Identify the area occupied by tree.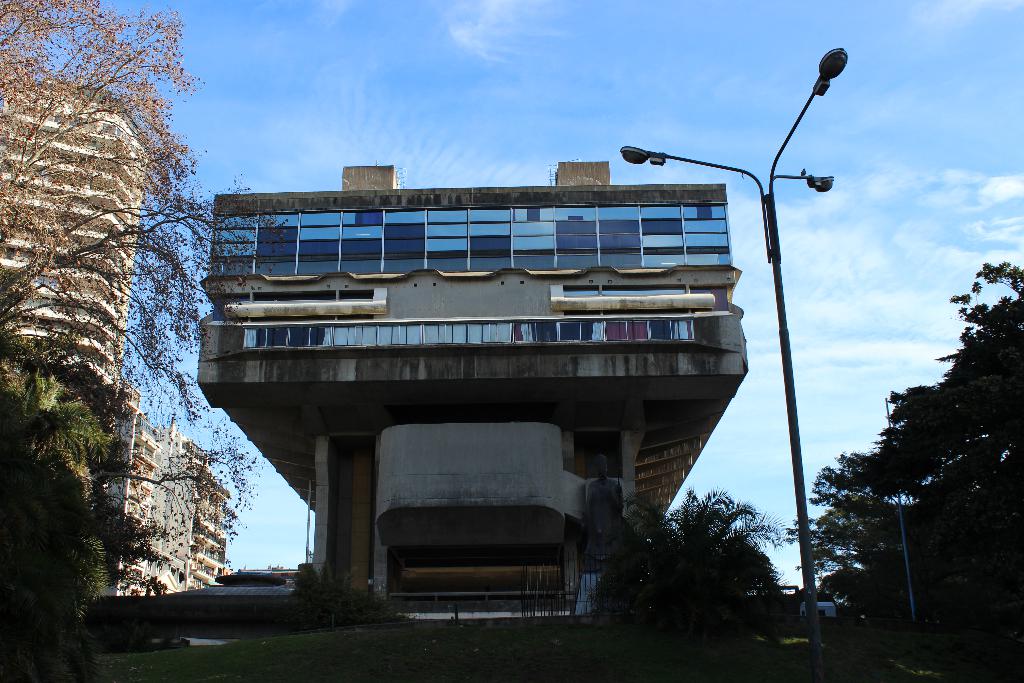
Area: {"x1": 0, "y1": 4, "x2": 201, "y2": 436}.
